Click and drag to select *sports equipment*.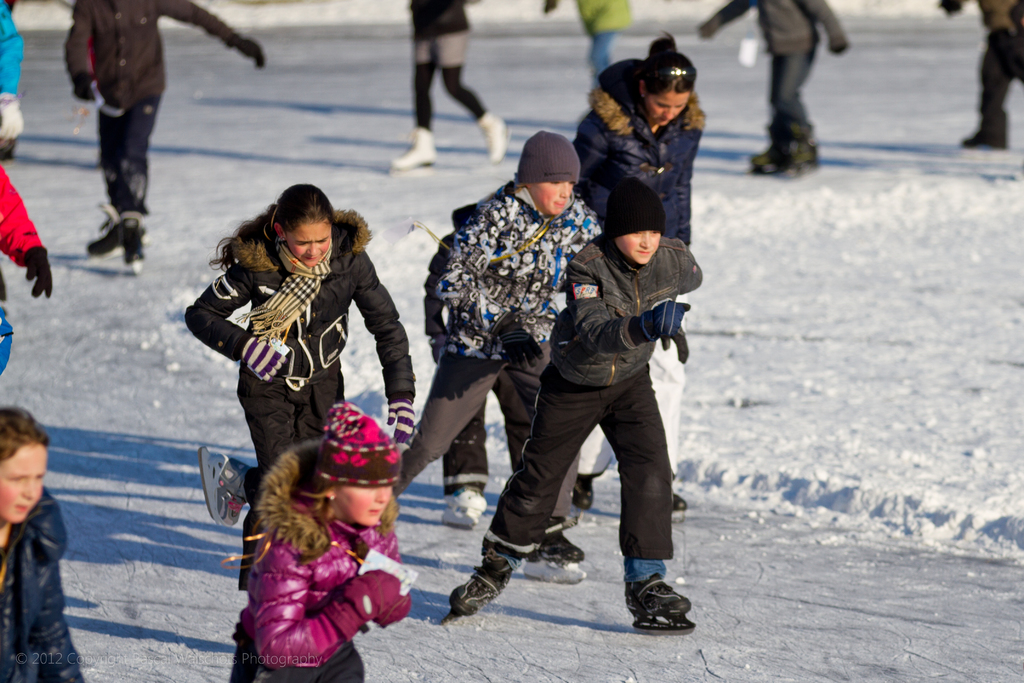
Selection: {"x1": 671, "y1": 482, "x2": 690, "y2": 525}.
